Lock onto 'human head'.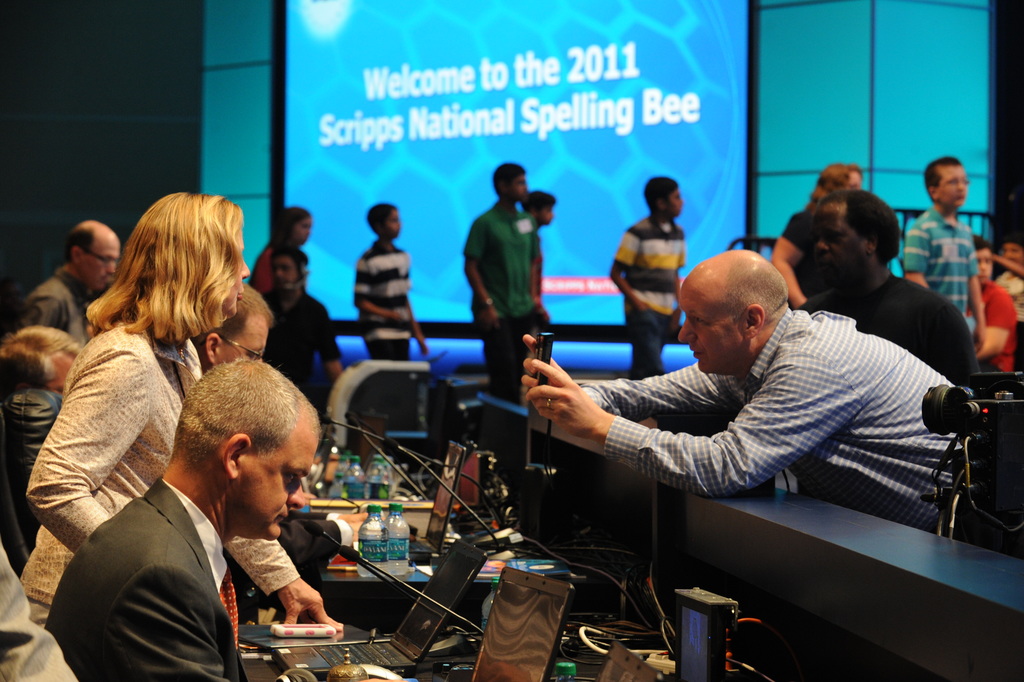
Locked: left=644, top=177, right=686, bottom=219.
